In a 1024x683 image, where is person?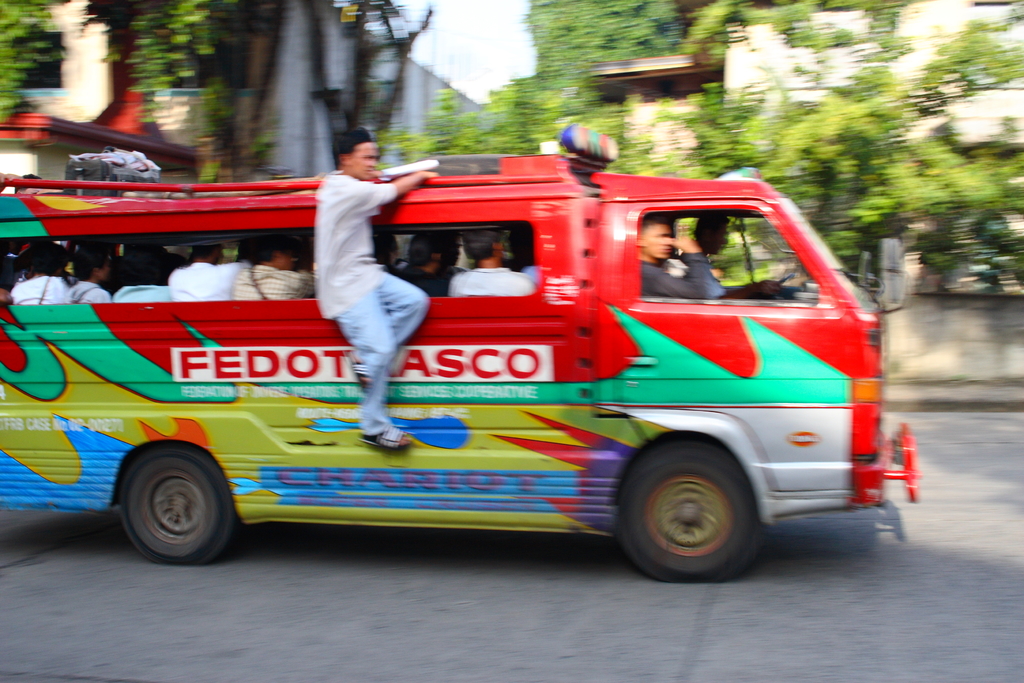
(452, 226, 540, 300).
